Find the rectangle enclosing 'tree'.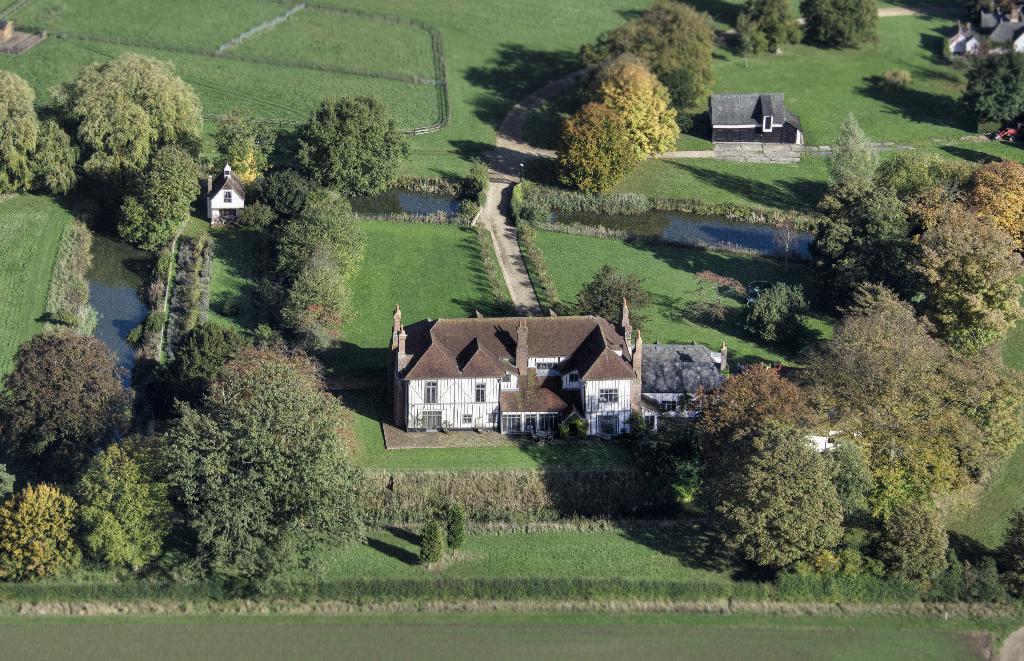
crop(213, 102, 273, 179).
